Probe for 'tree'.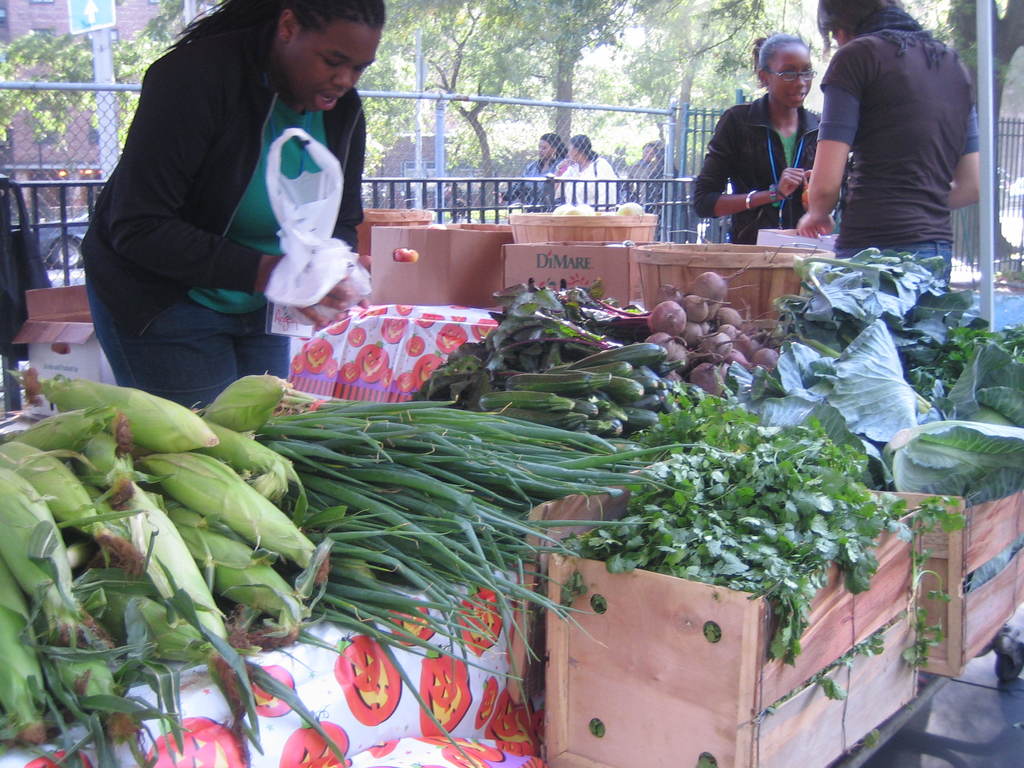
Probe result: 529 0 659 182.
